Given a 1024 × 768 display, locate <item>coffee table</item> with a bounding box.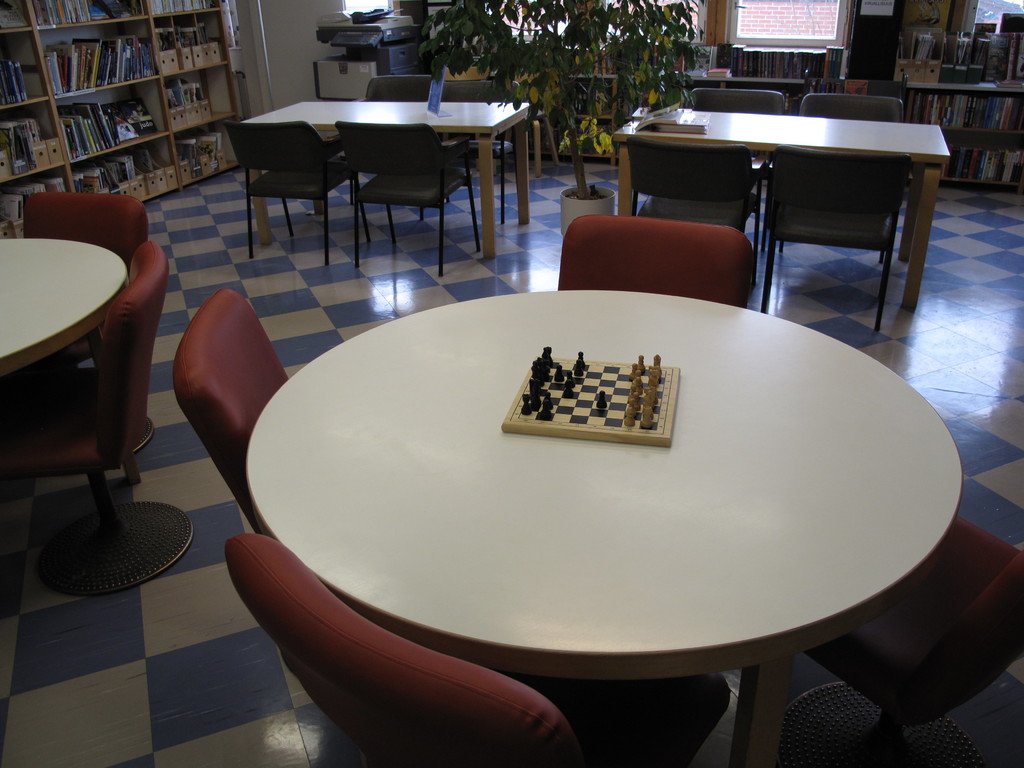
Located: (x1=609, y1=107, x2=940, y2=299).
